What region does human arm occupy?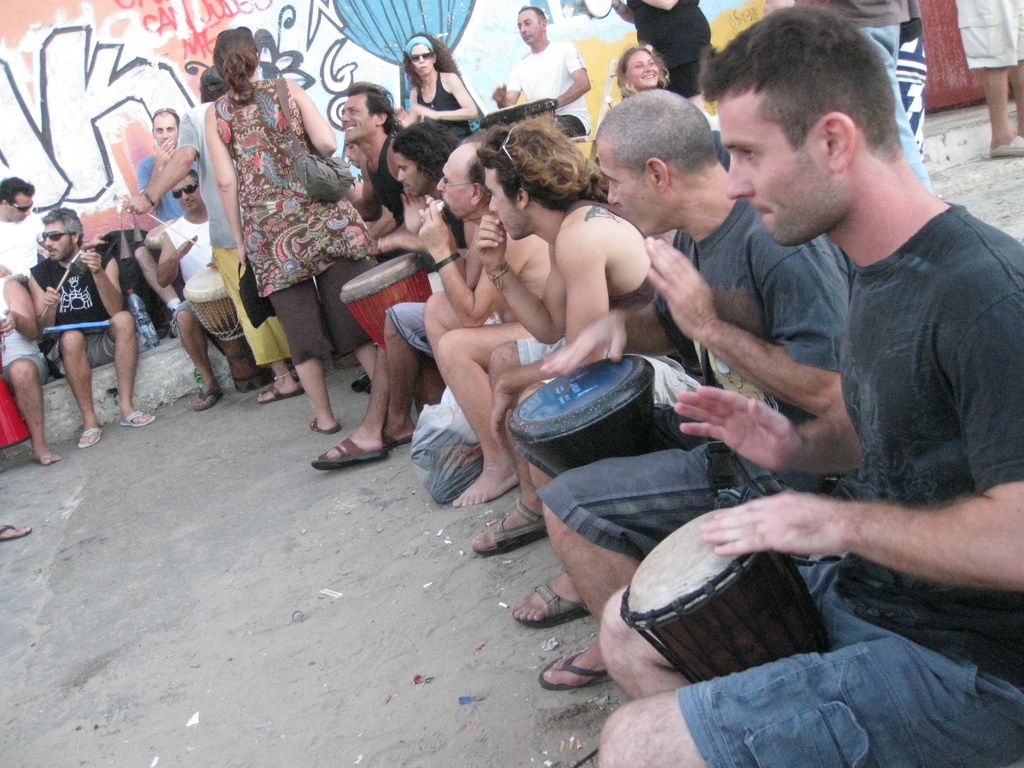
290:77:341:164.
